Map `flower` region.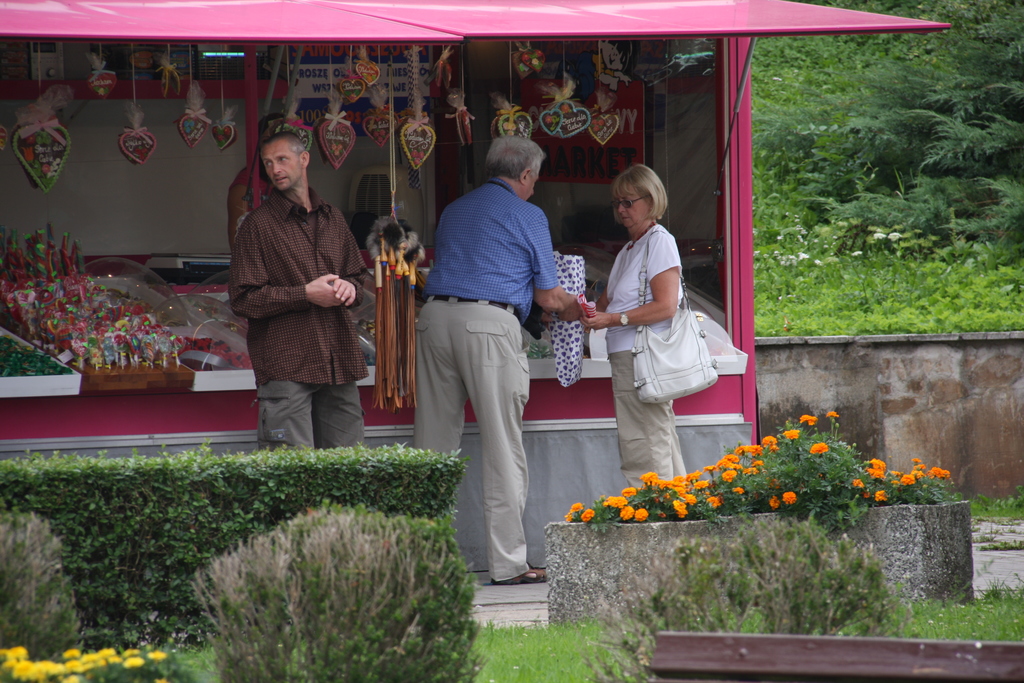
Mapped to pyautogui.locateOnScreen(758, 432, 778, 445).
